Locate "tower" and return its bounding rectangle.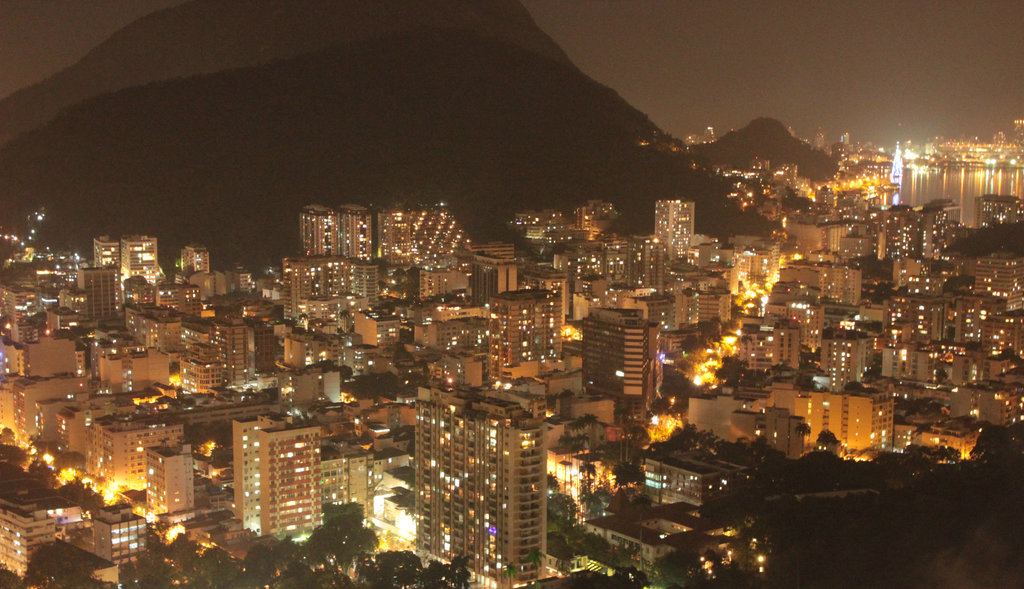
(205,320,247,391).
